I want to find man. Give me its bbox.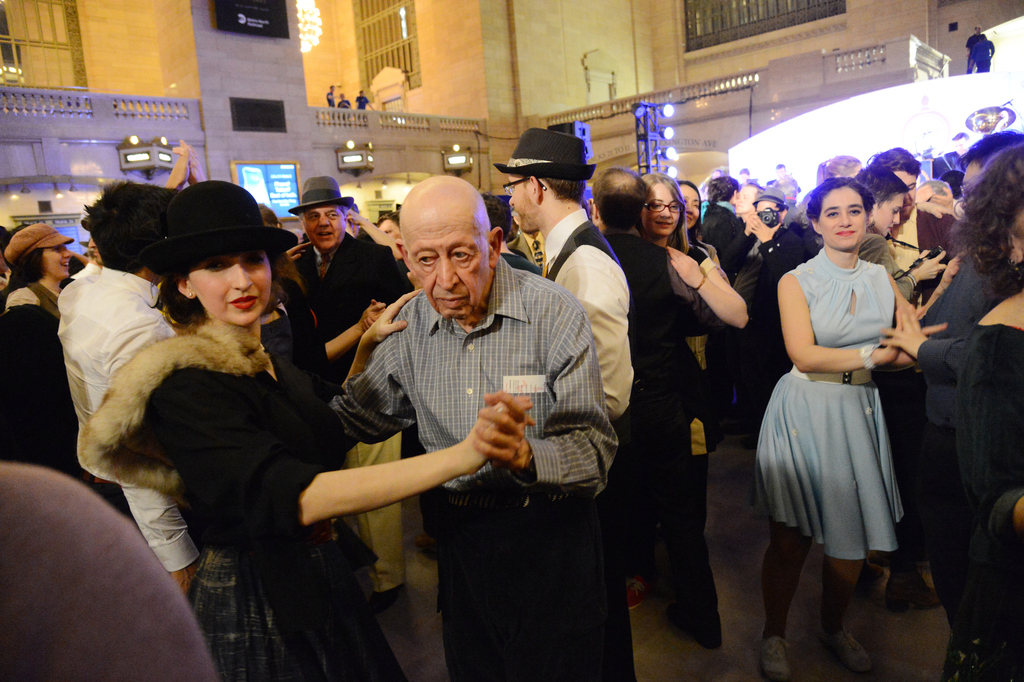
[52,181,190,604].
